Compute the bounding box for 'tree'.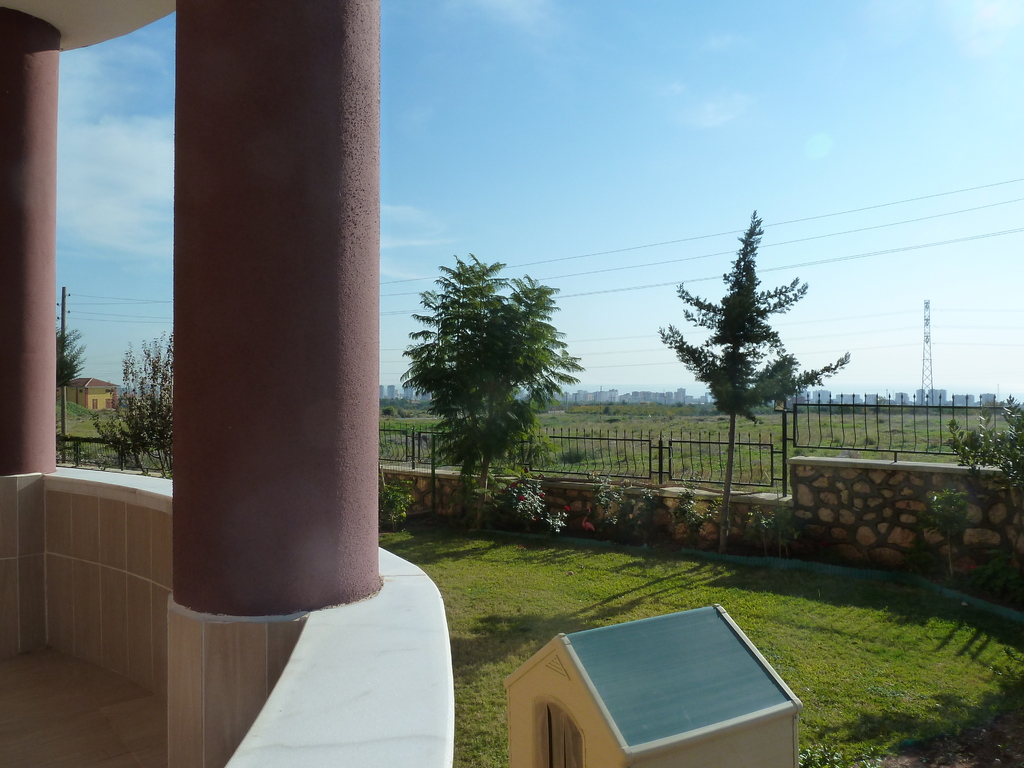
crop(940, 383, 1023, 559).
